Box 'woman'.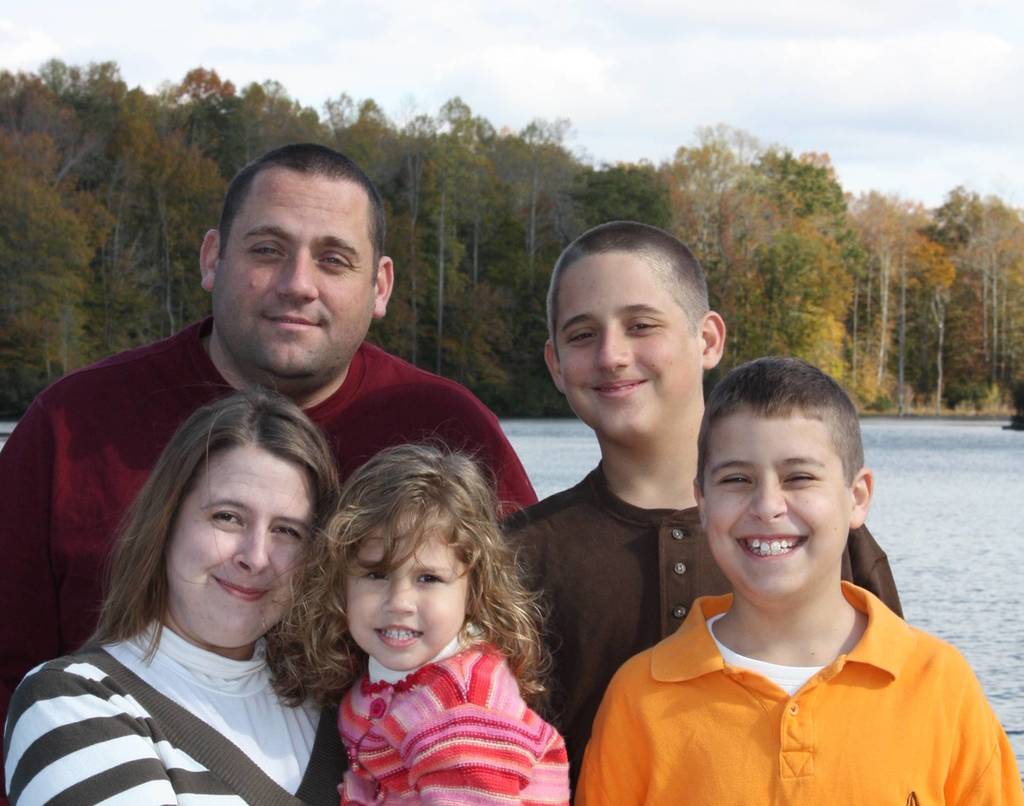
l=24, t=388, r=369, b=802.
